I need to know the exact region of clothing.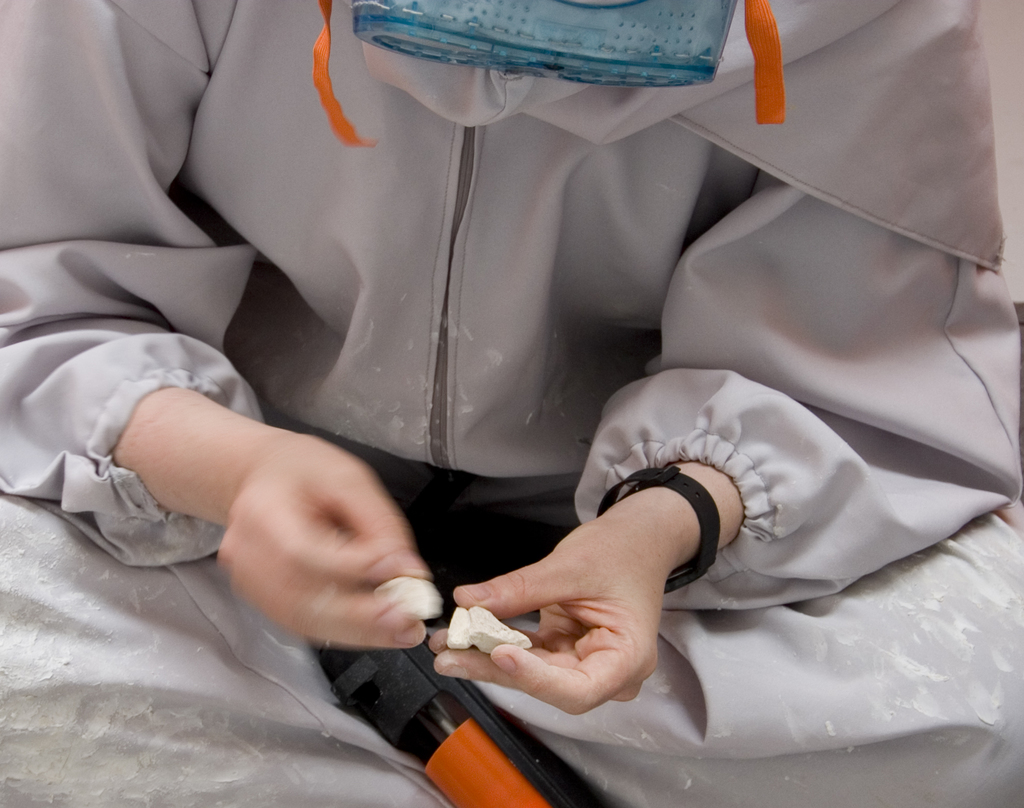
Region: detection(54, 76, 999, 793).
